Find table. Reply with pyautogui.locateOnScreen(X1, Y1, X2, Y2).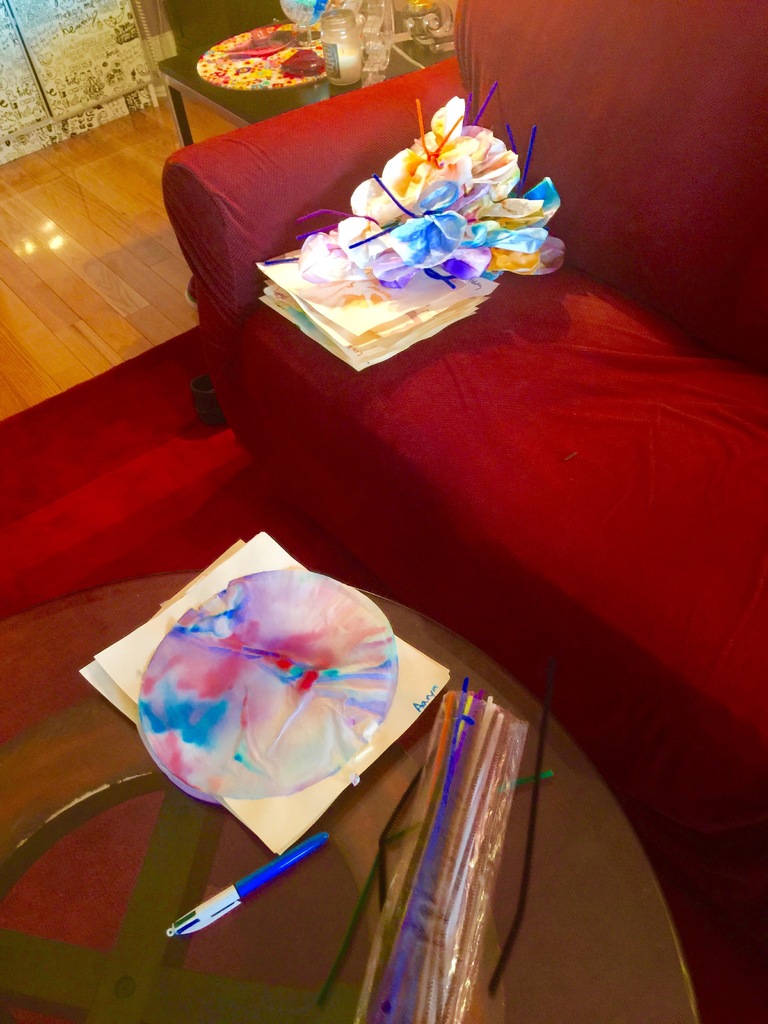
pyautogui.locateOnScreen(0, 563, 709, 1023).
